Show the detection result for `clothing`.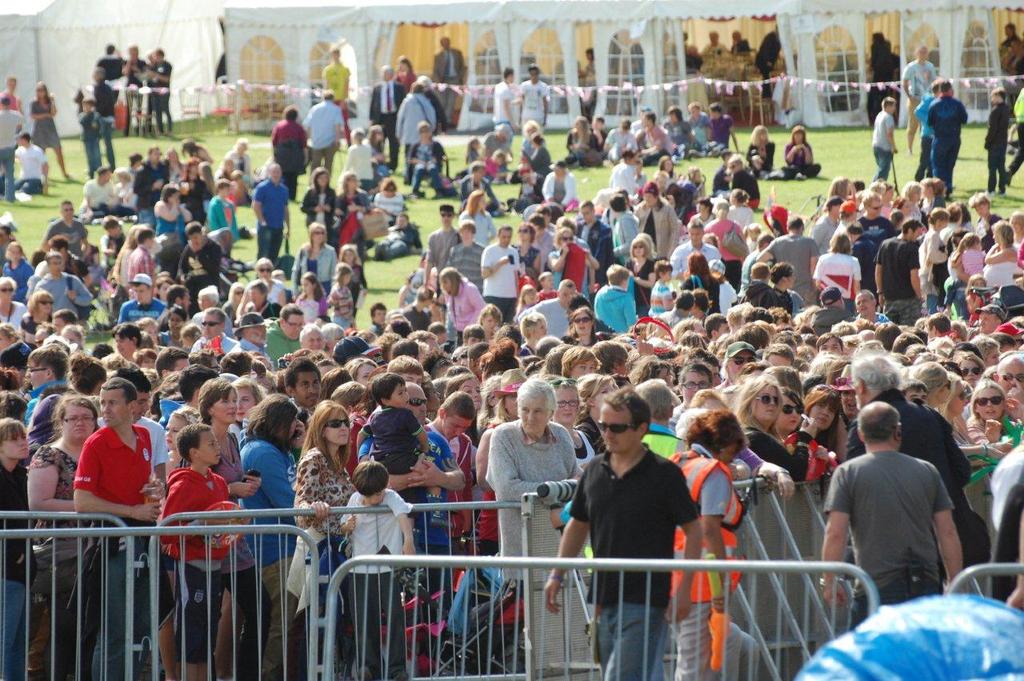
box(981, 94, 1017, 191).
